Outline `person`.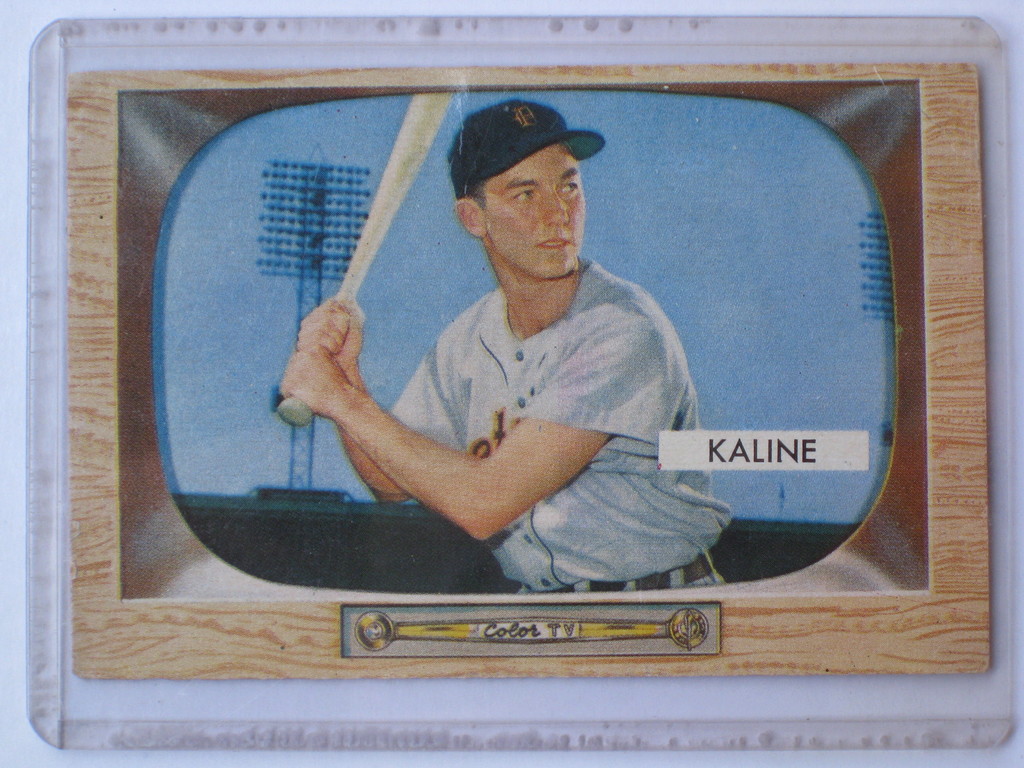
Outline: l=276, t=90, r=735, b=593.
